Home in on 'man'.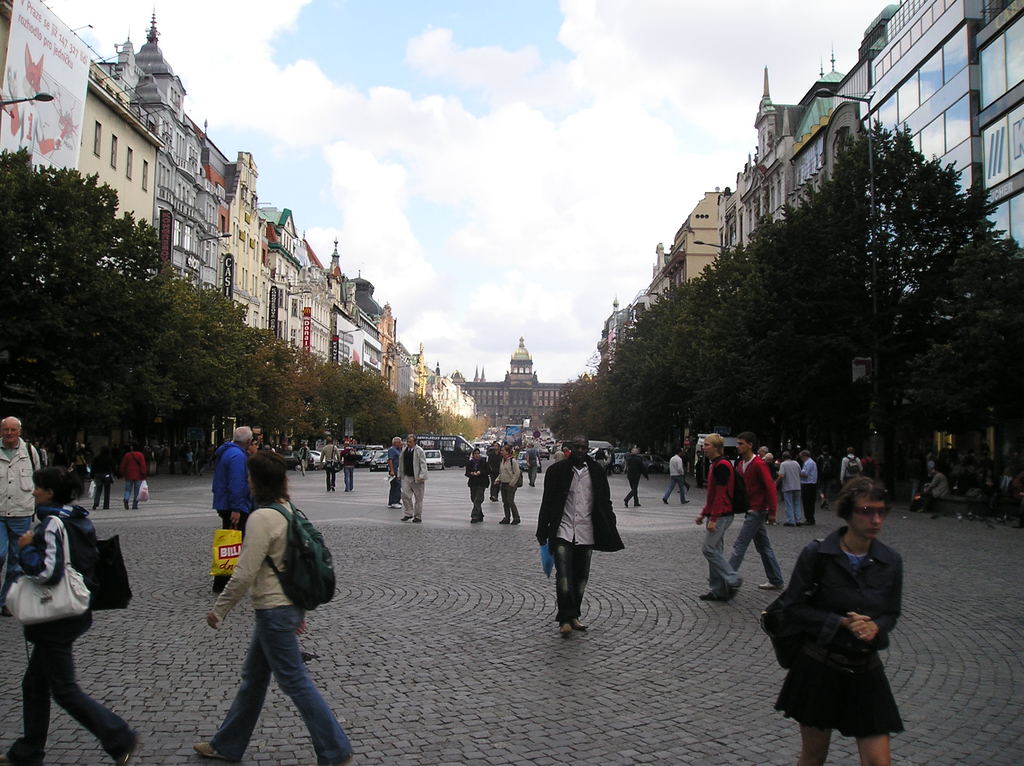
Homed in at <bbox>533, 433, 624, 636</bbox>.
